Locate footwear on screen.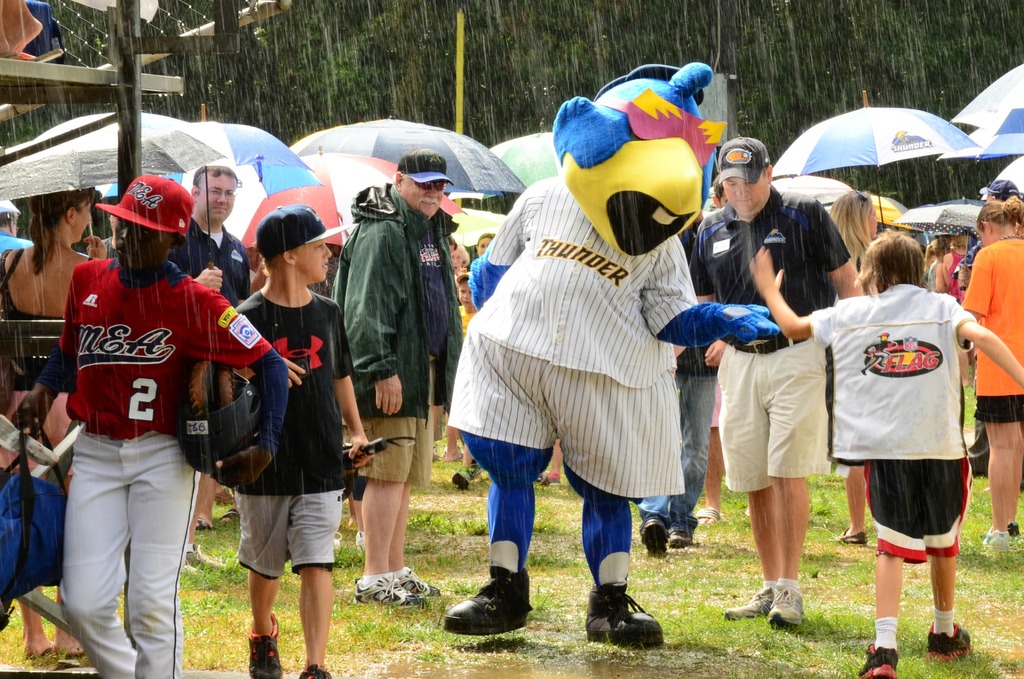
On screen at rect(24, 639, 54, 664).
